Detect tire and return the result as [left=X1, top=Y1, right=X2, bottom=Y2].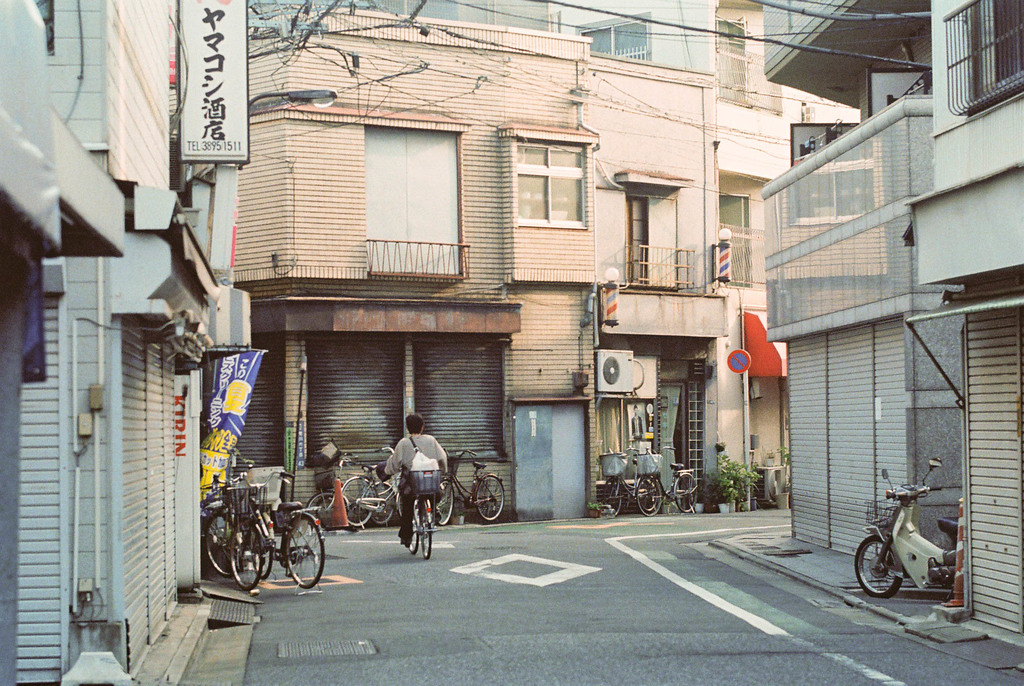
[left=286, top=516, right=324, bottom=589].
